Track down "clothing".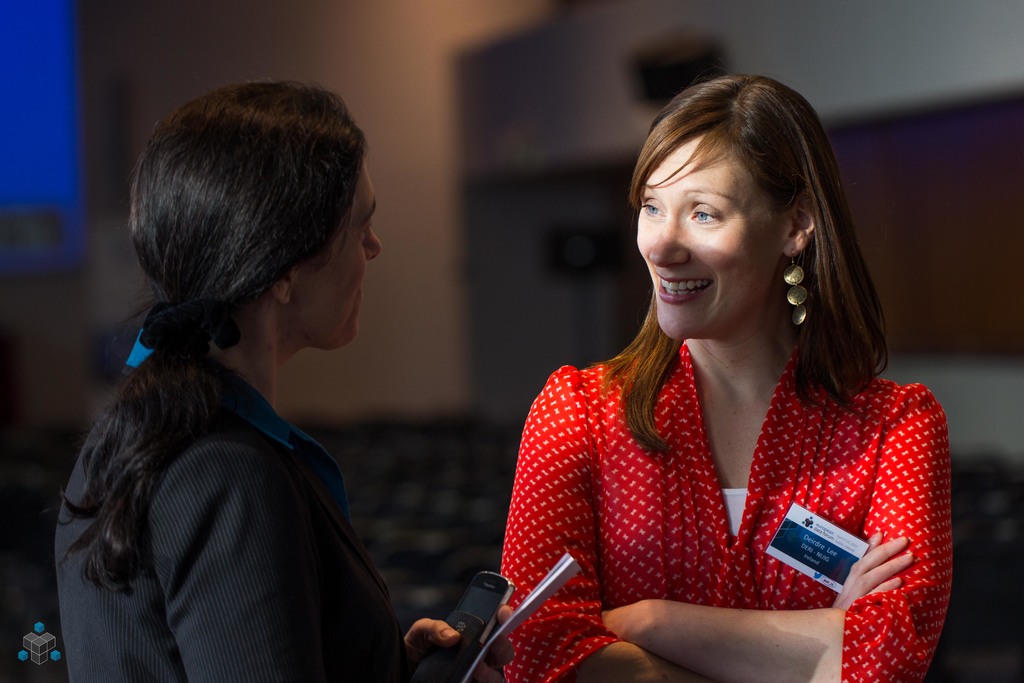
Tracked to crop(529, 325, 954, 666).
